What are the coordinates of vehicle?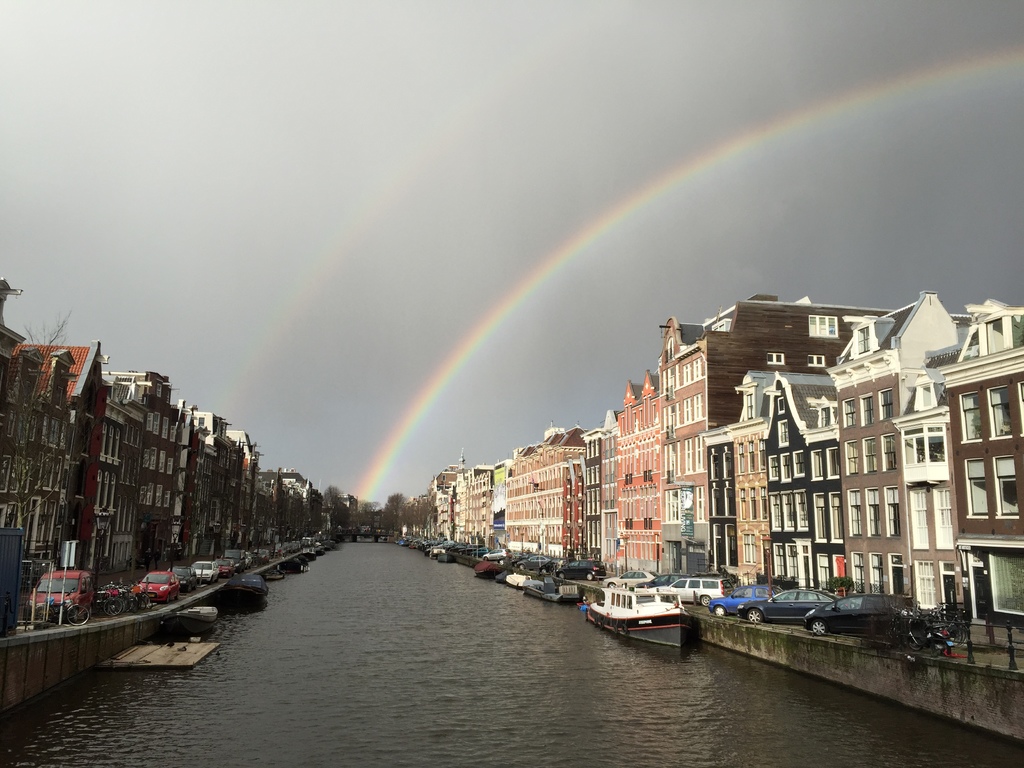
212, 563, 230, 574.
